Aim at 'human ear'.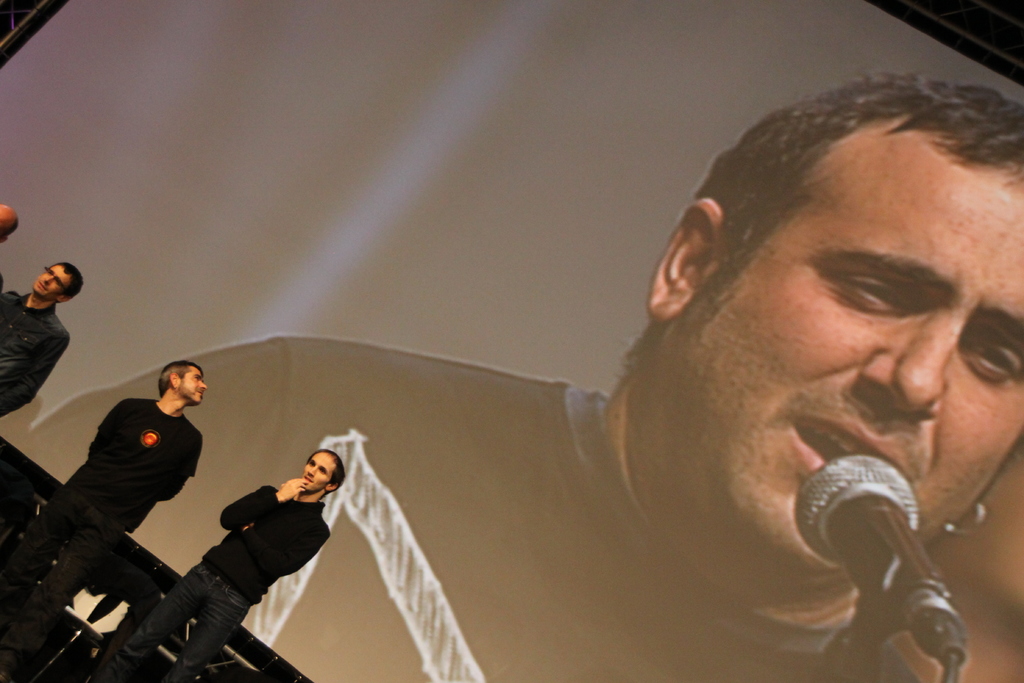
Aimed at 53 294 73 306.
